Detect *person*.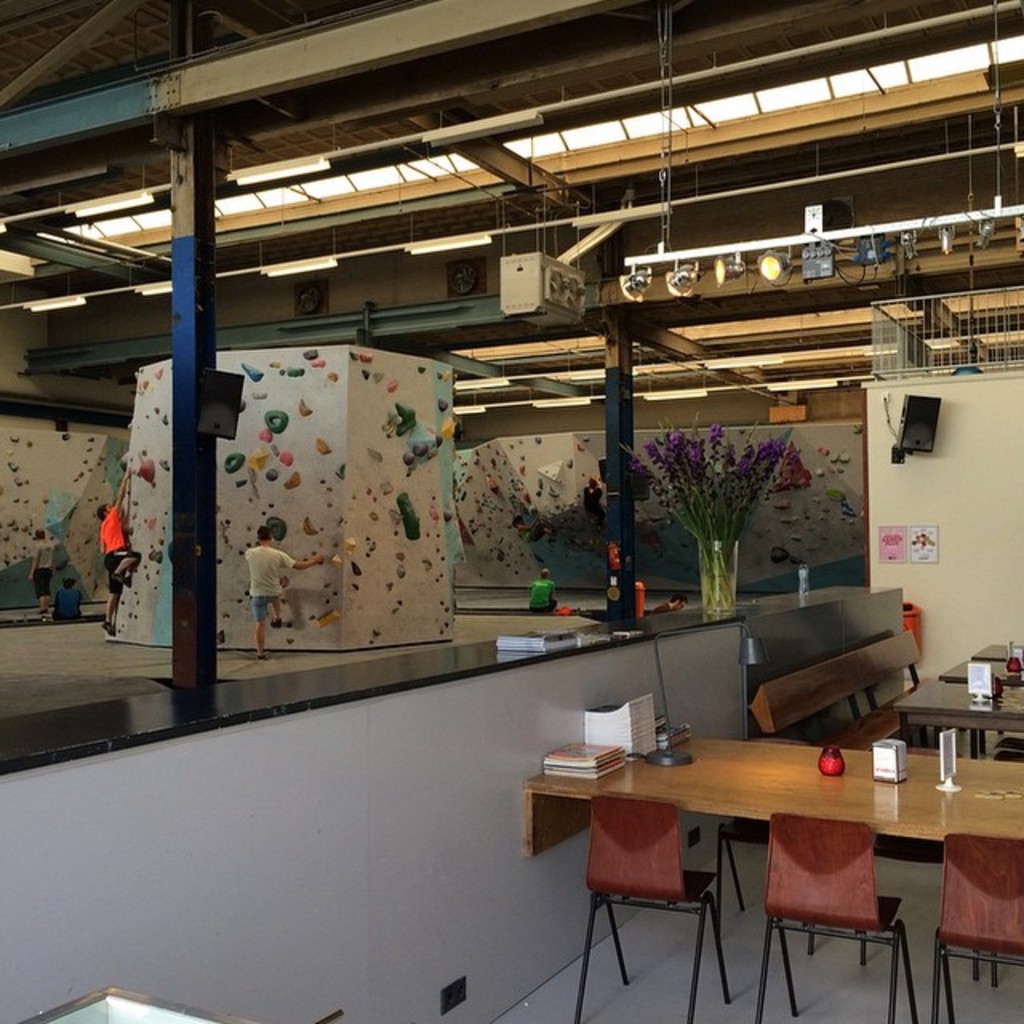
Detected at crop(526, 566, 563, 613).
